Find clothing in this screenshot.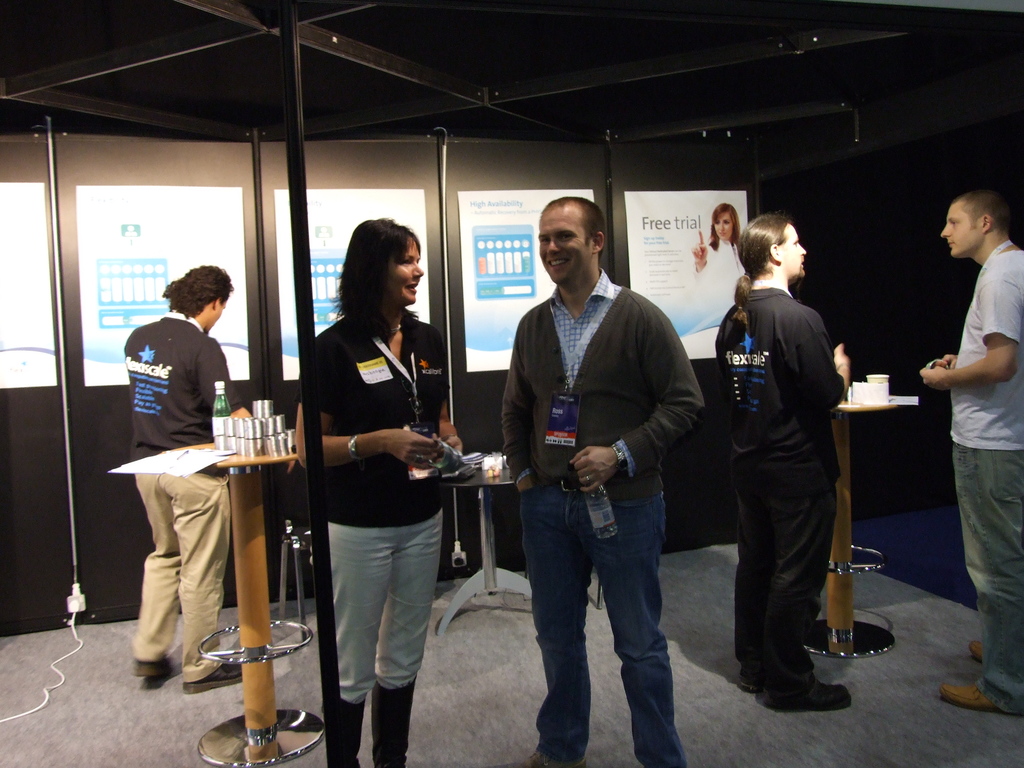
The bounding box for clothing is [left=948, top=252, right=1023, bottom=717].
